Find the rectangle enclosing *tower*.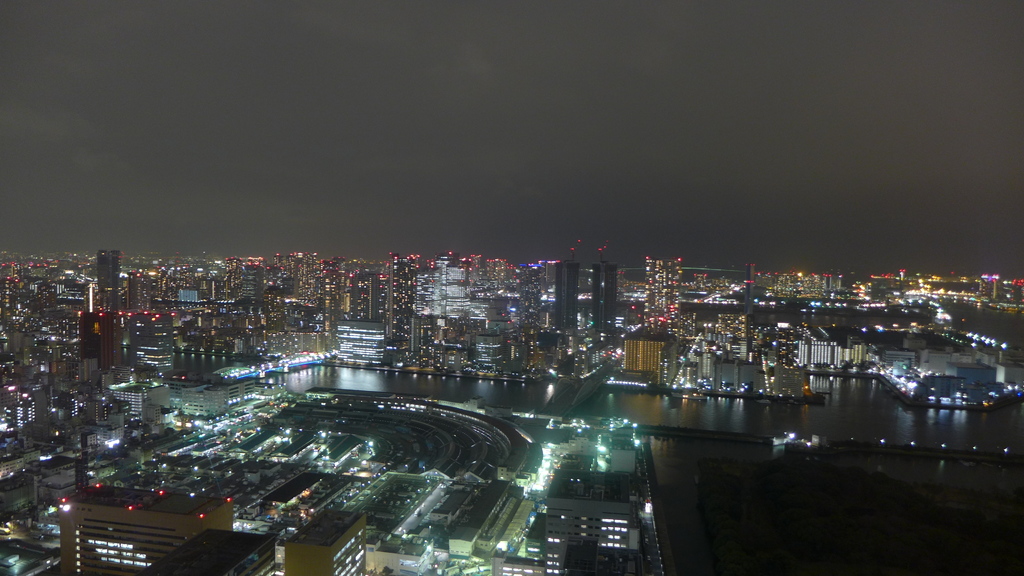
[left=554, top=243, right=578, bottom=332].
